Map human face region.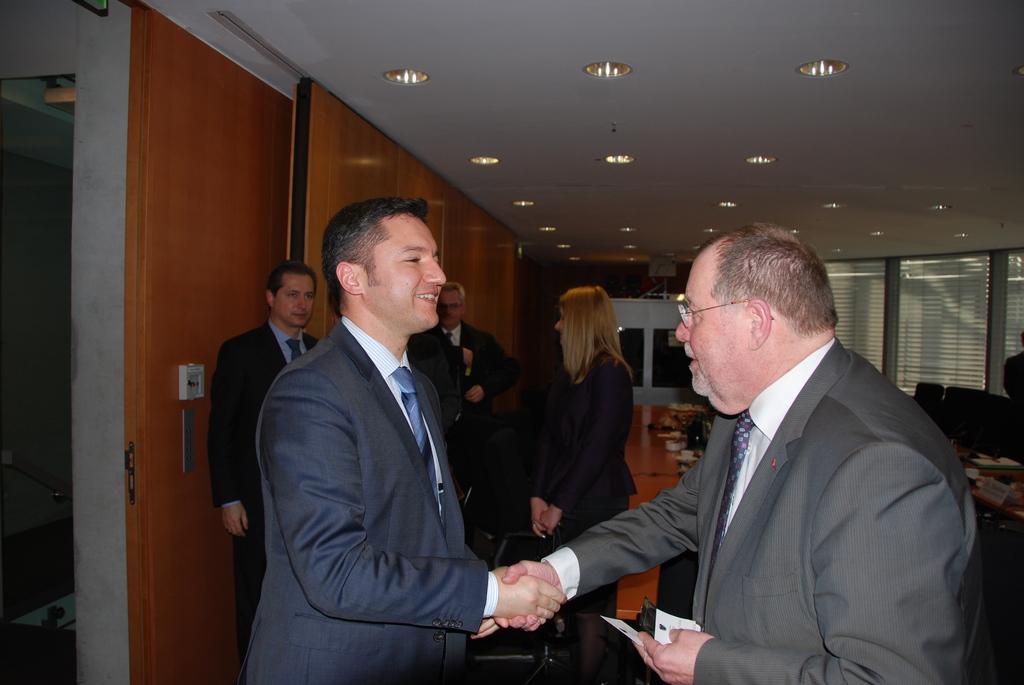
Mapped to [275, 269, 314, 324].
